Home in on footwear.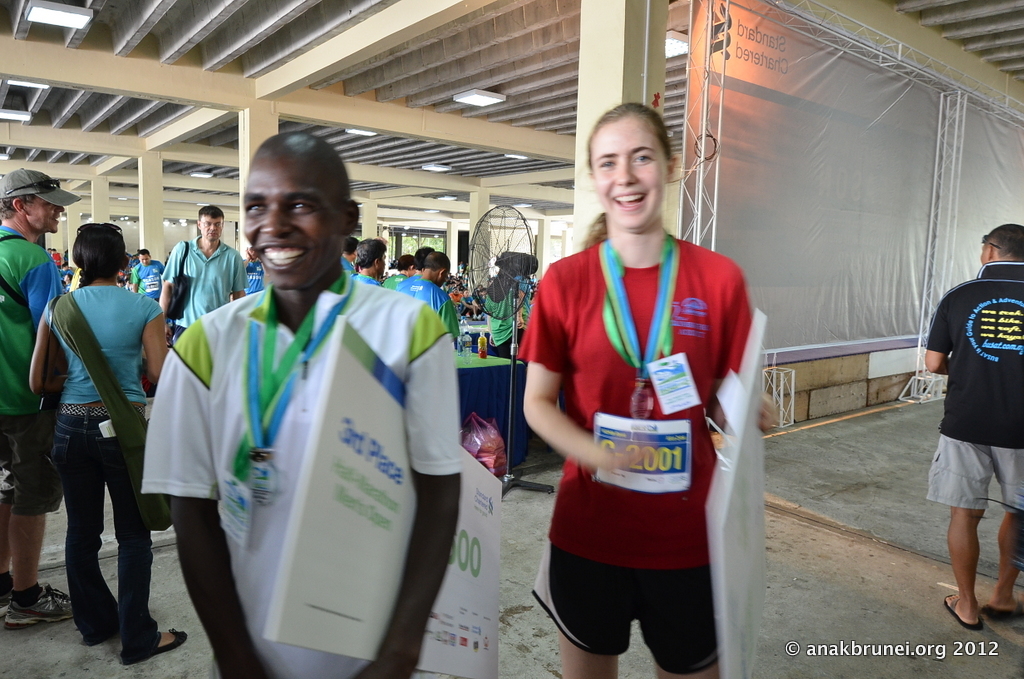
Homed in at bbox=[118, 622, 186, 665].
